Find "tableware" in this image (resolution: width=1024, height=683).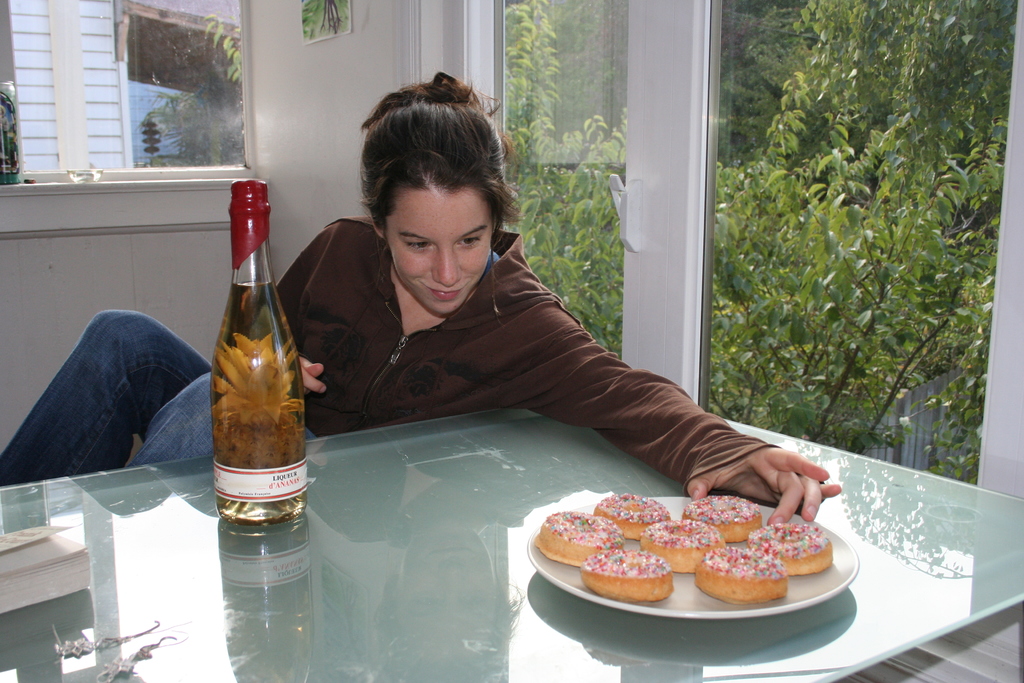
select_region(525, 493, 867, 625).
